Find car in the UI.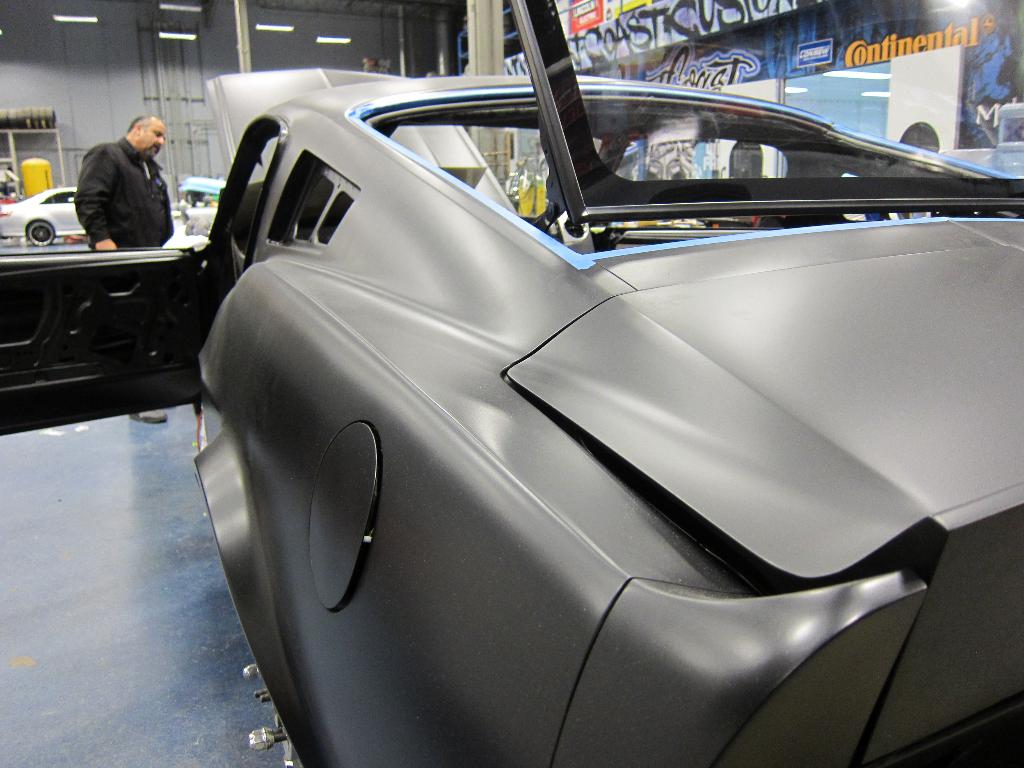
UI element at locate(117, 20, 1011, 767).
